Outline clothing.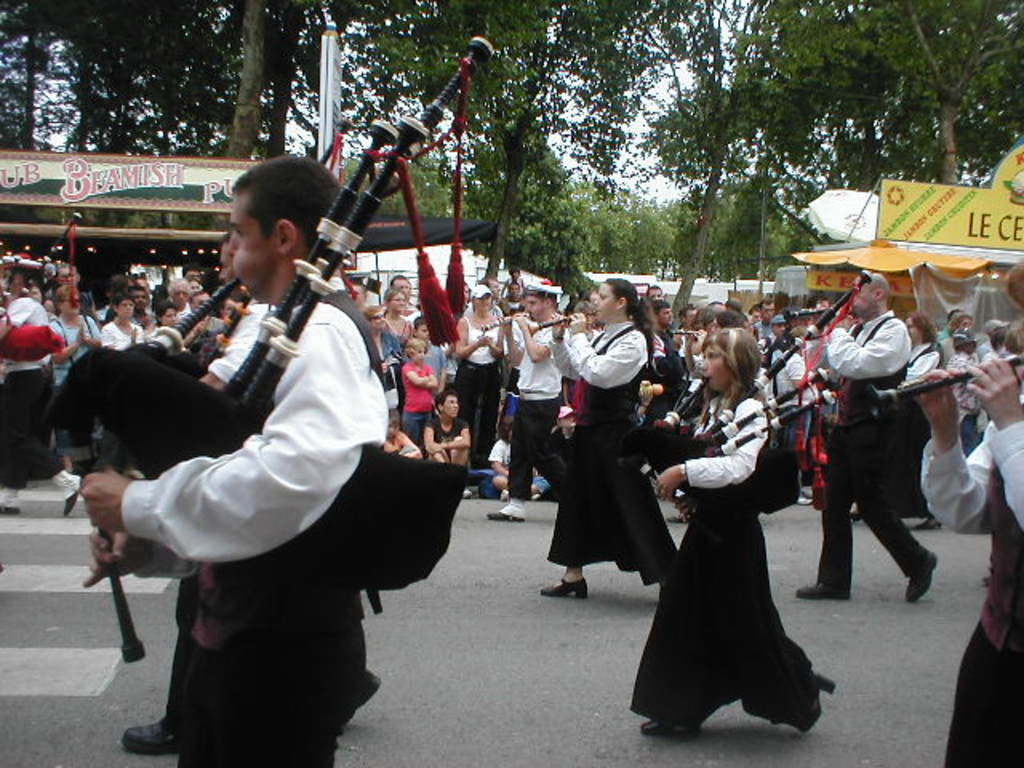
Outline: rect(120, 291, 387, 766).
